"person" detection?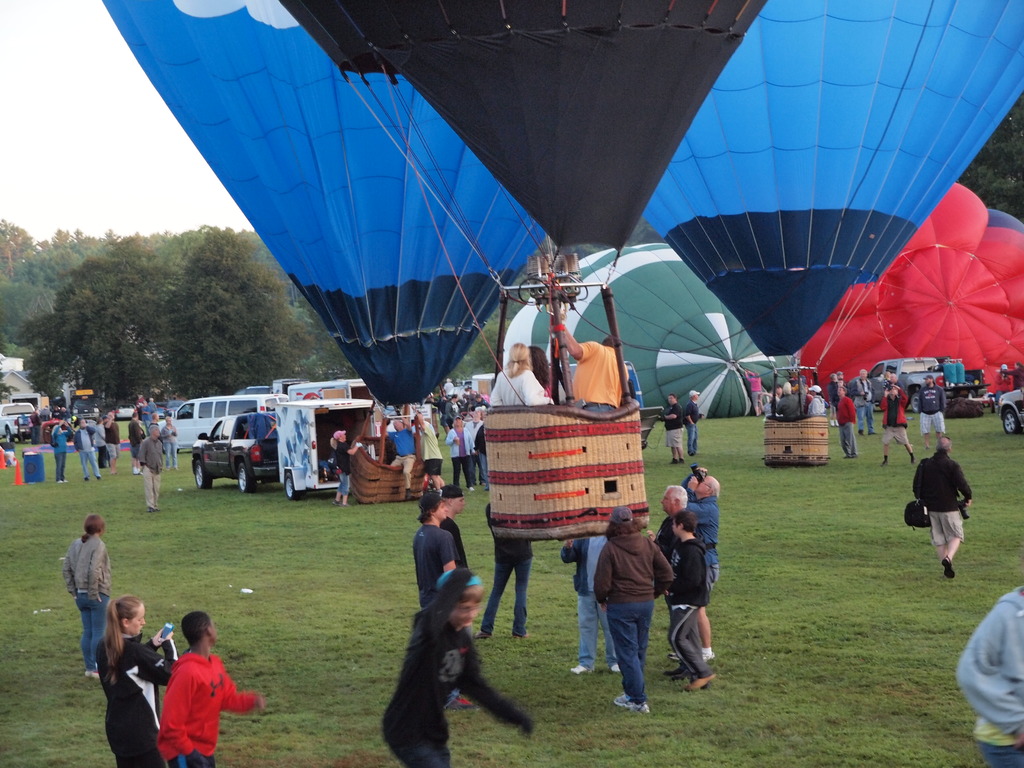
box(139, 423, 160, 511)
